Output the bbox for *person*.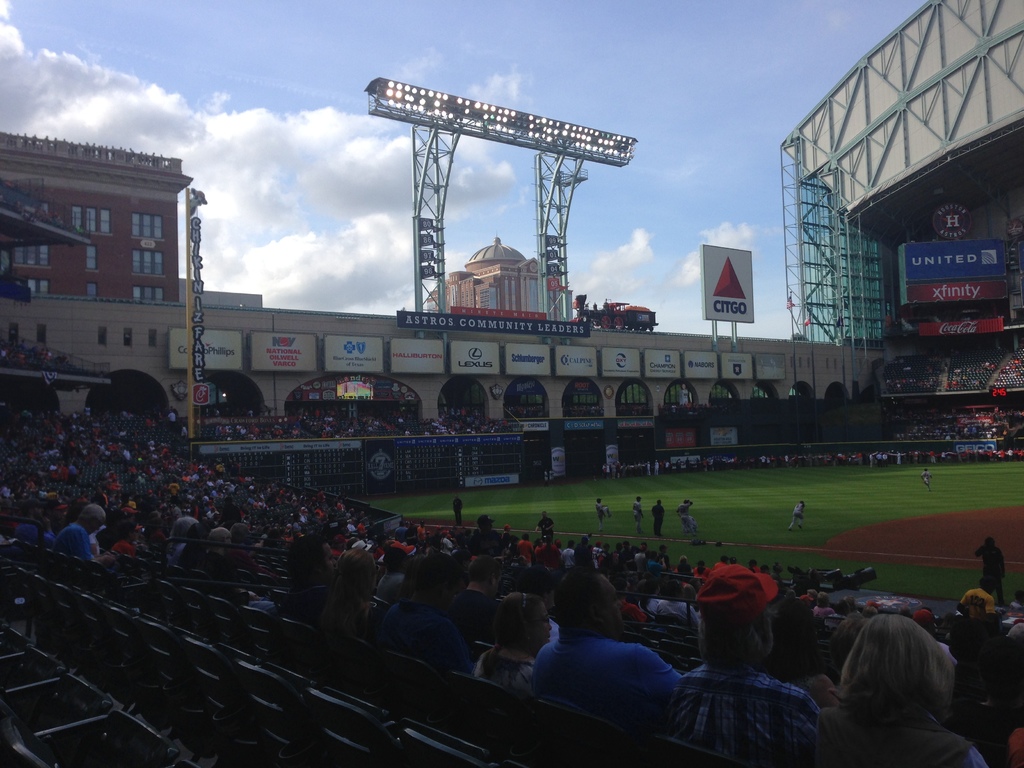
{"x1": 657, "y1": 561, "x2": 812, "y2": 767}.
